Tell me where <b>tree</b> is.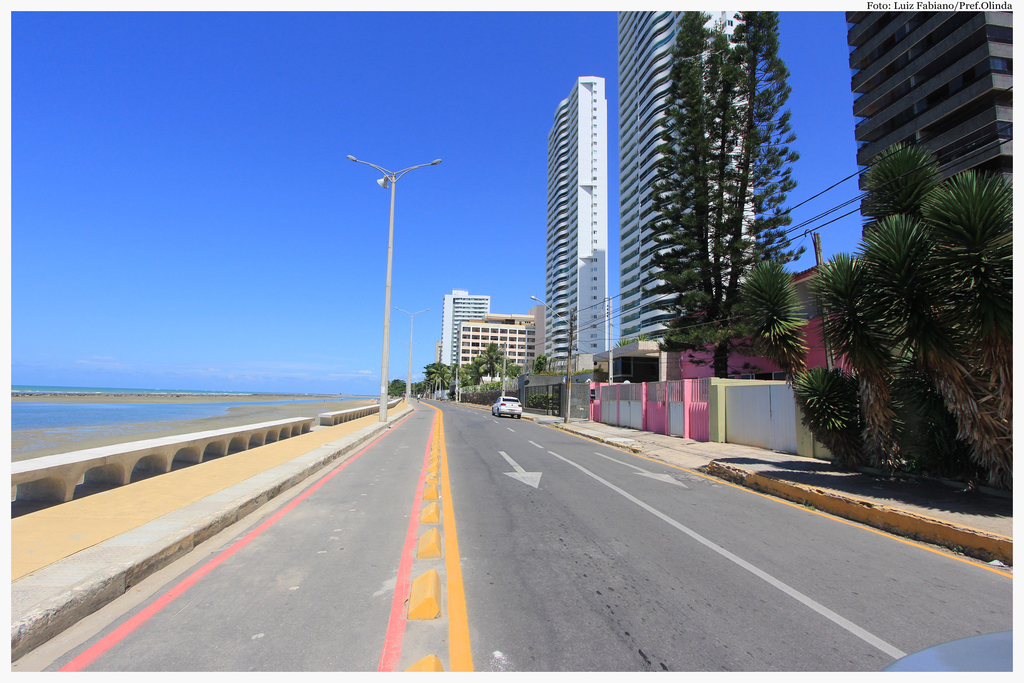
<b>tree</b> is at l=650, t=3, r=806, b=374.
